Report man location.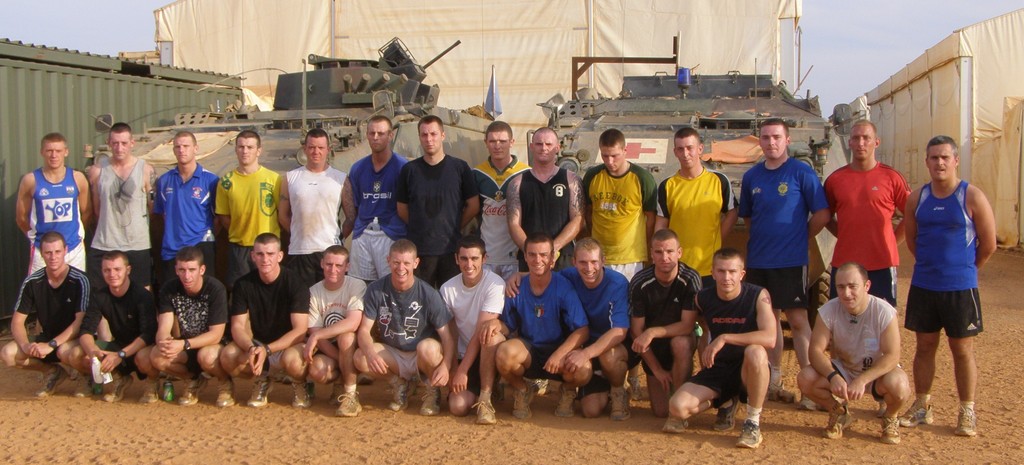
Report: [144, 246, 230, 416].
